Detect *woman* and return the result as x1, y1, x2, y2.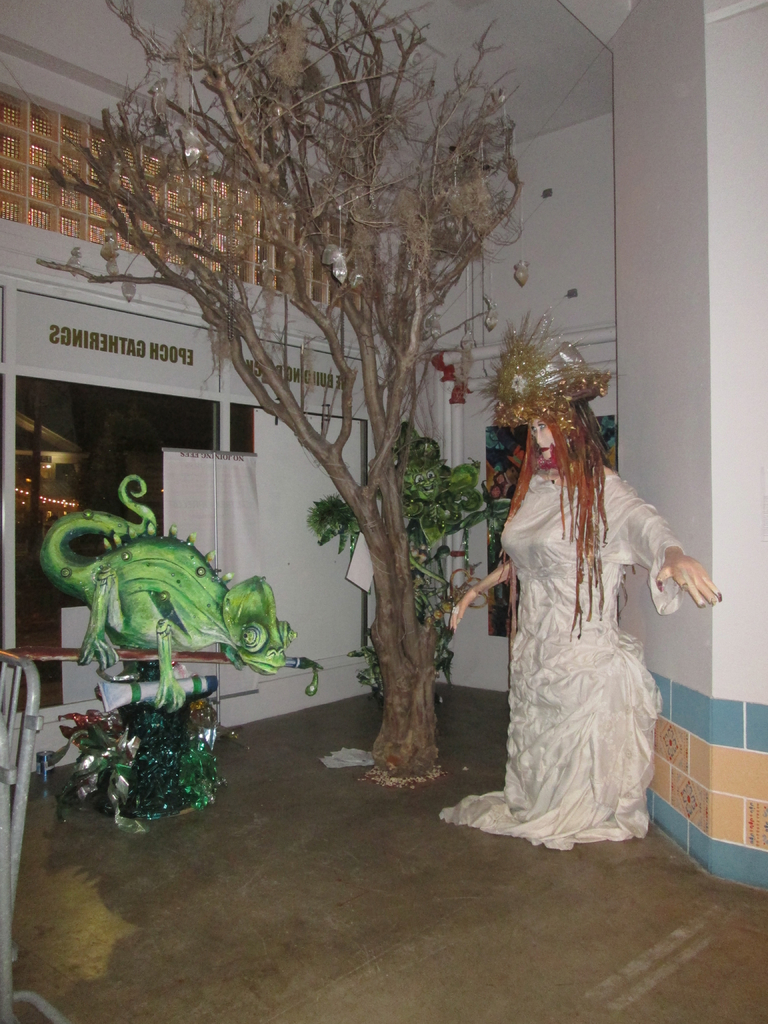
468, 355, 694, 847.
